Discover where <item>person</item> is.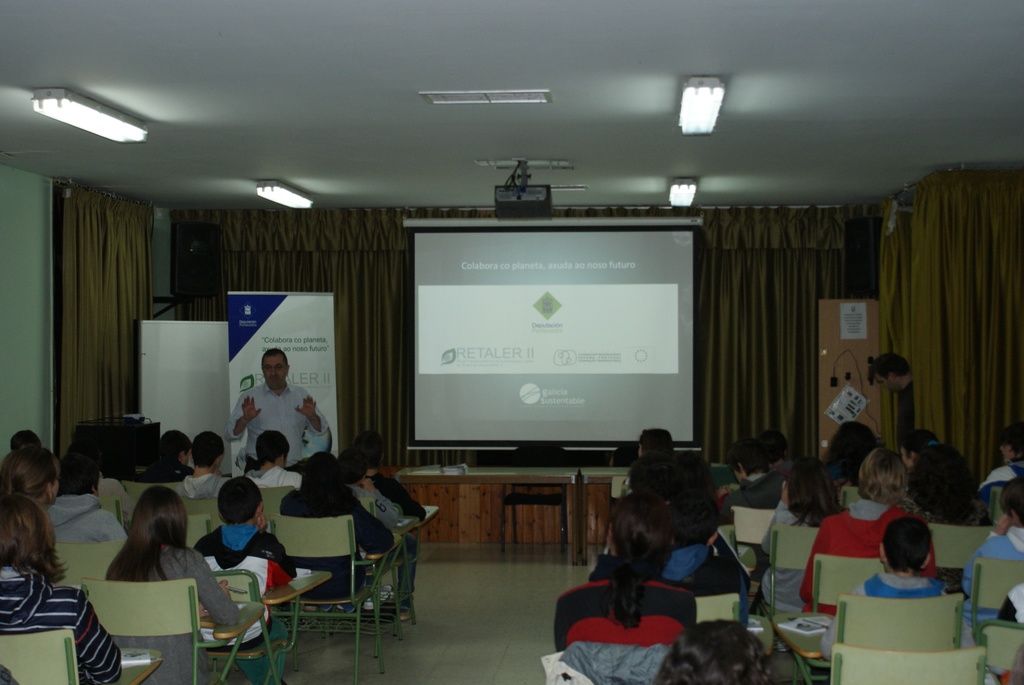
Discovered at Rect(975, 422, 1023, 491).
